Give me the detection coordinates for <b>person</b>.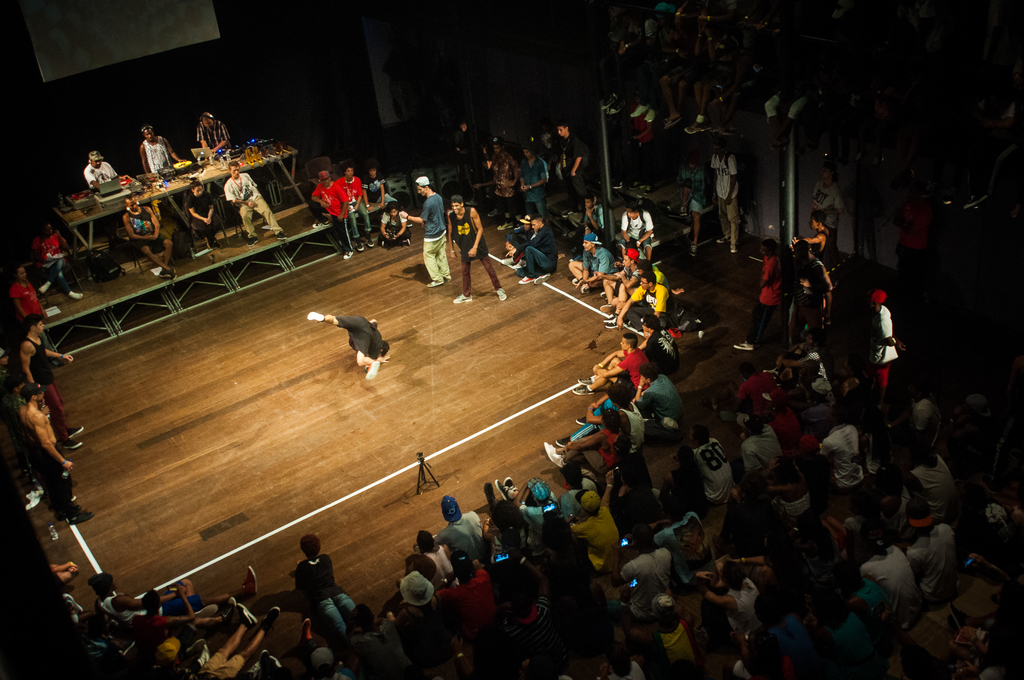
bbox=[79, 151, 122, 196].
